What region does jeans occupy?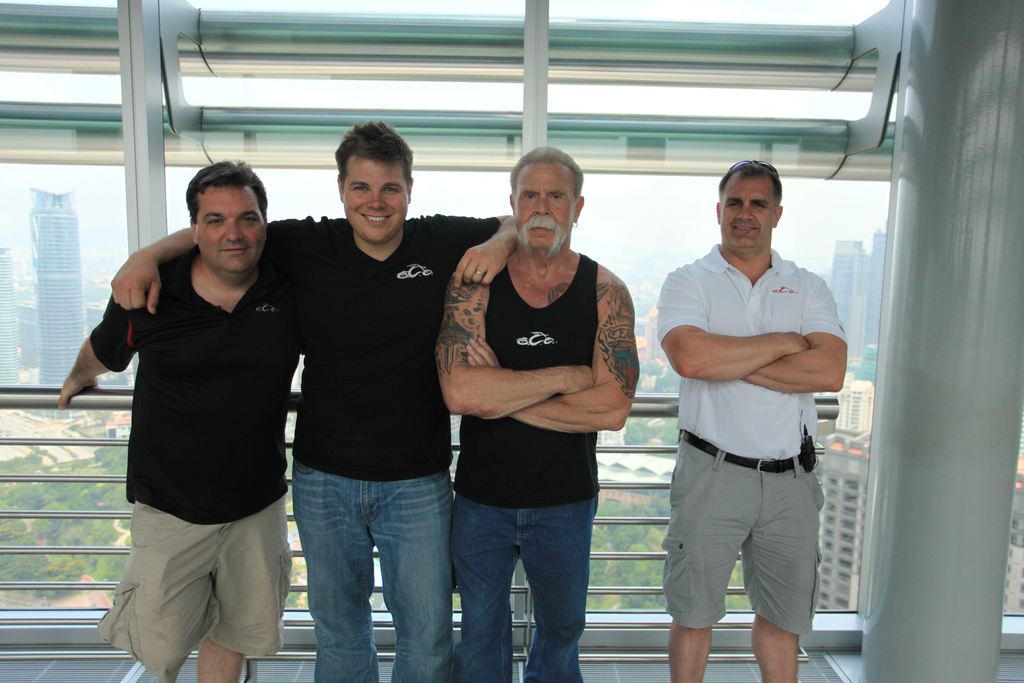
{"left": 285, "top": 459, "right": 459, "bottom": 674}.
